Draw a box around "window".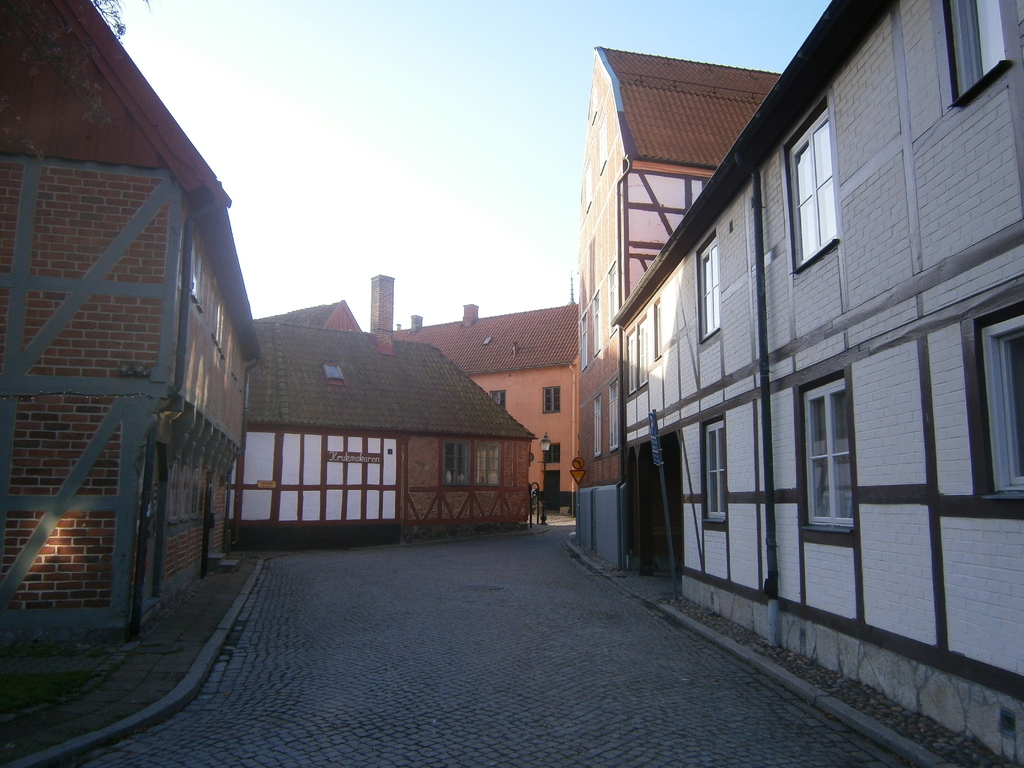
detection(808, 374, 873, 521).
